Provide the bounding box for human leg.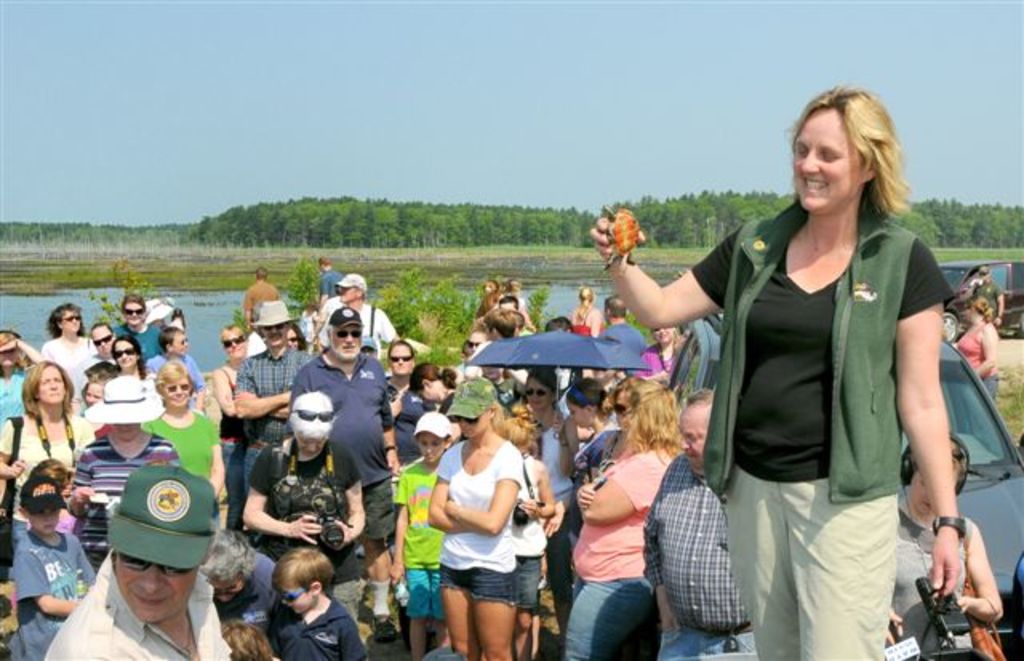
Rect(467, 567, 515, 659).
